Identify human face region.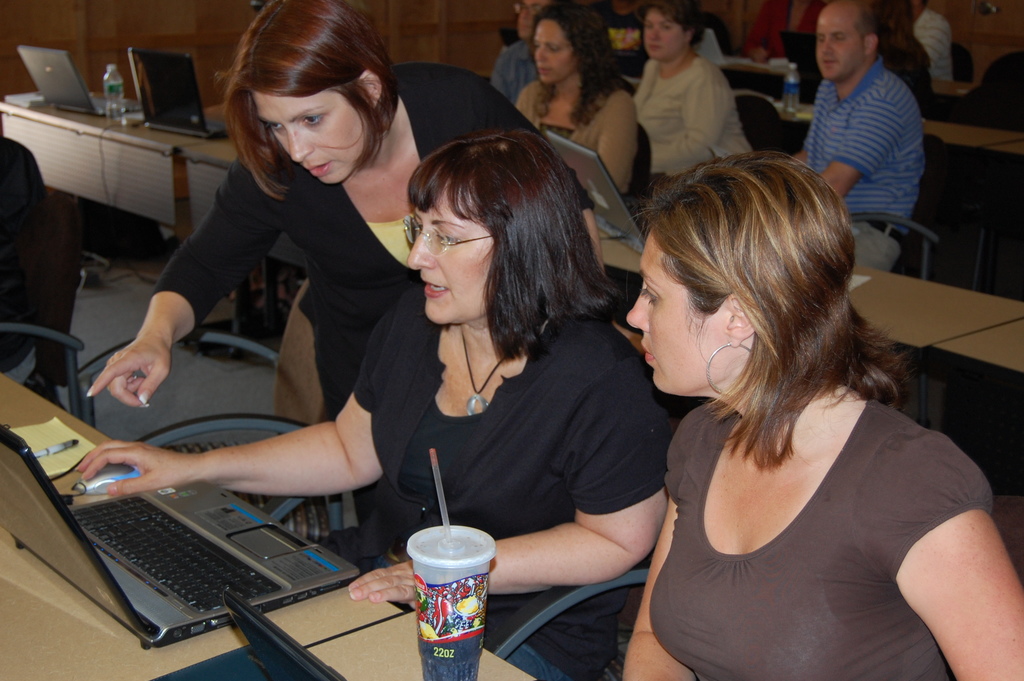
Region: crop(408, 185, 492, 325).
